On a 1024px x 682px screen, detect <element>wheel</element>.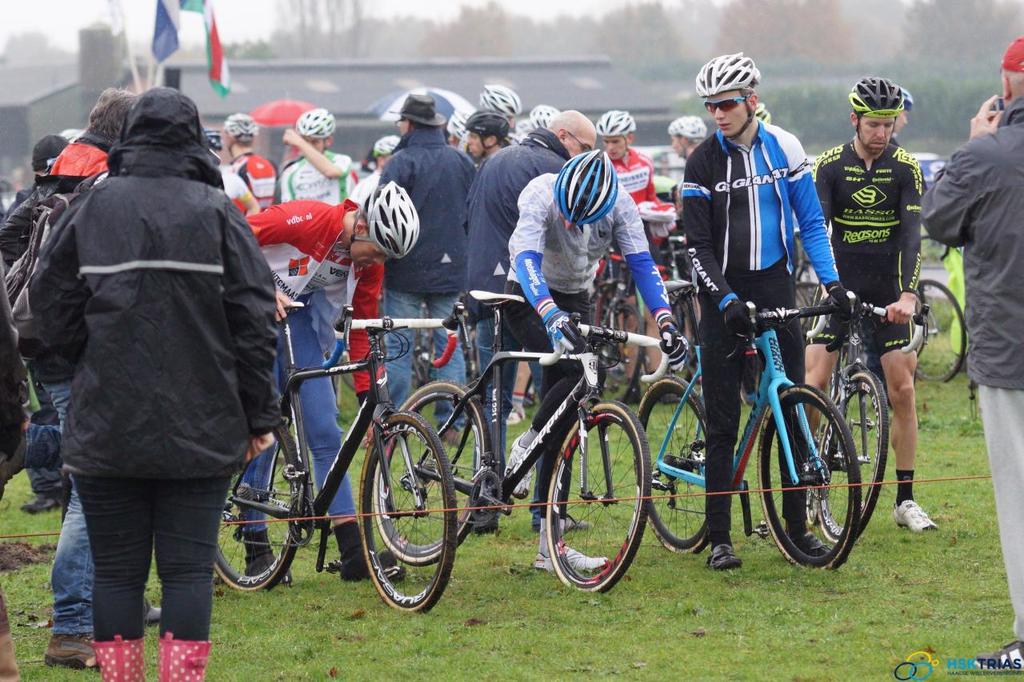
<region>206, 423, 300, 588</region>.
